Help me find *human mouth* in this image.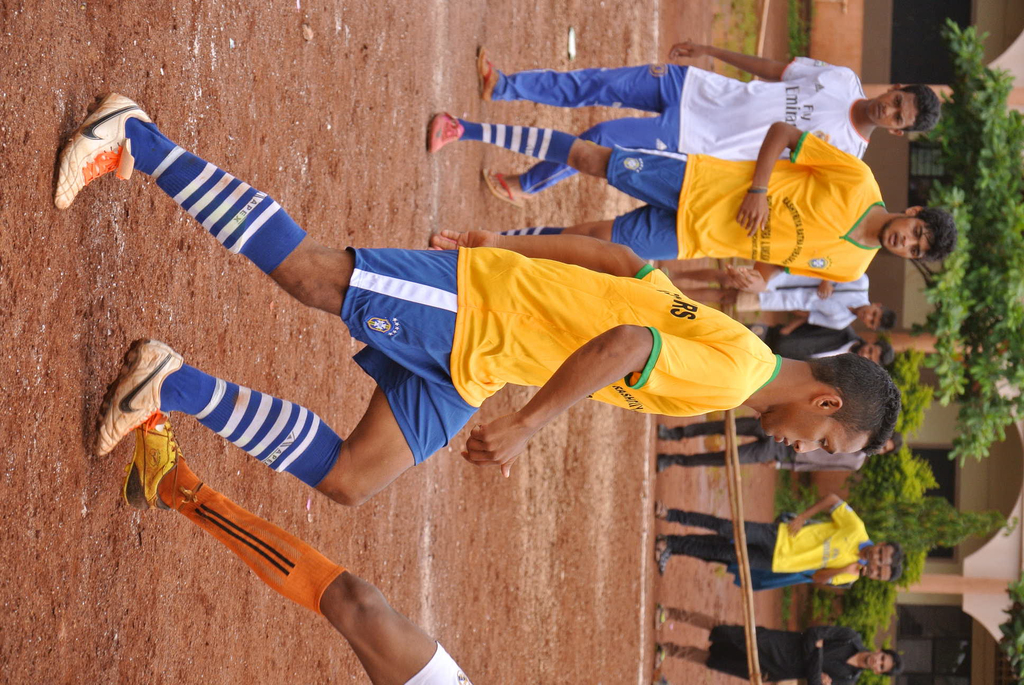
Found it: {"x1": 774, "y1": 434, "x2": 788, "y2": 445}.
